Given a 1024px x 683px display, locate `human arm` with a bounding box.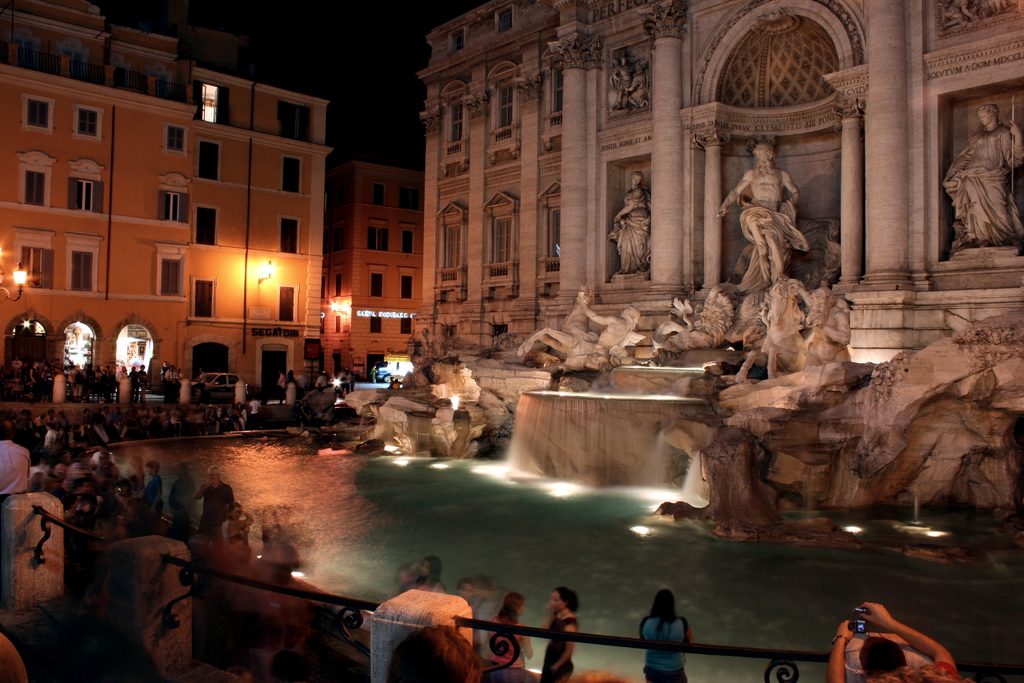
Located: select_region(582, 303, 615, 326).
